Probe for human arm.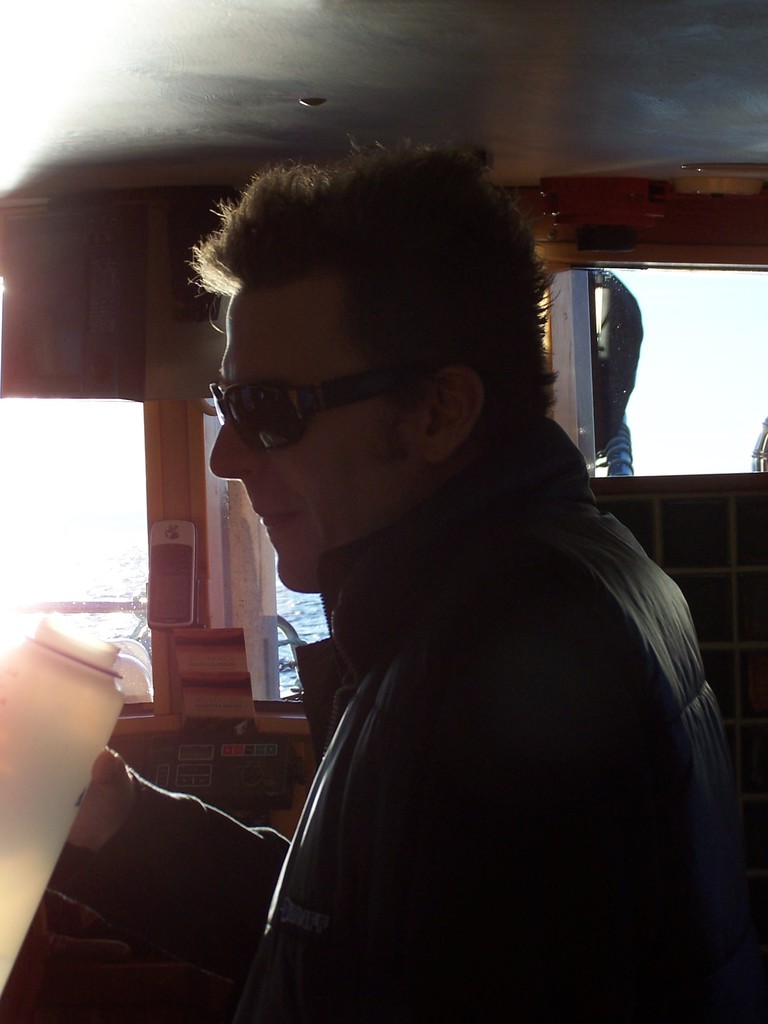
Probe result: l=42, t=742, r=289, b=980.
